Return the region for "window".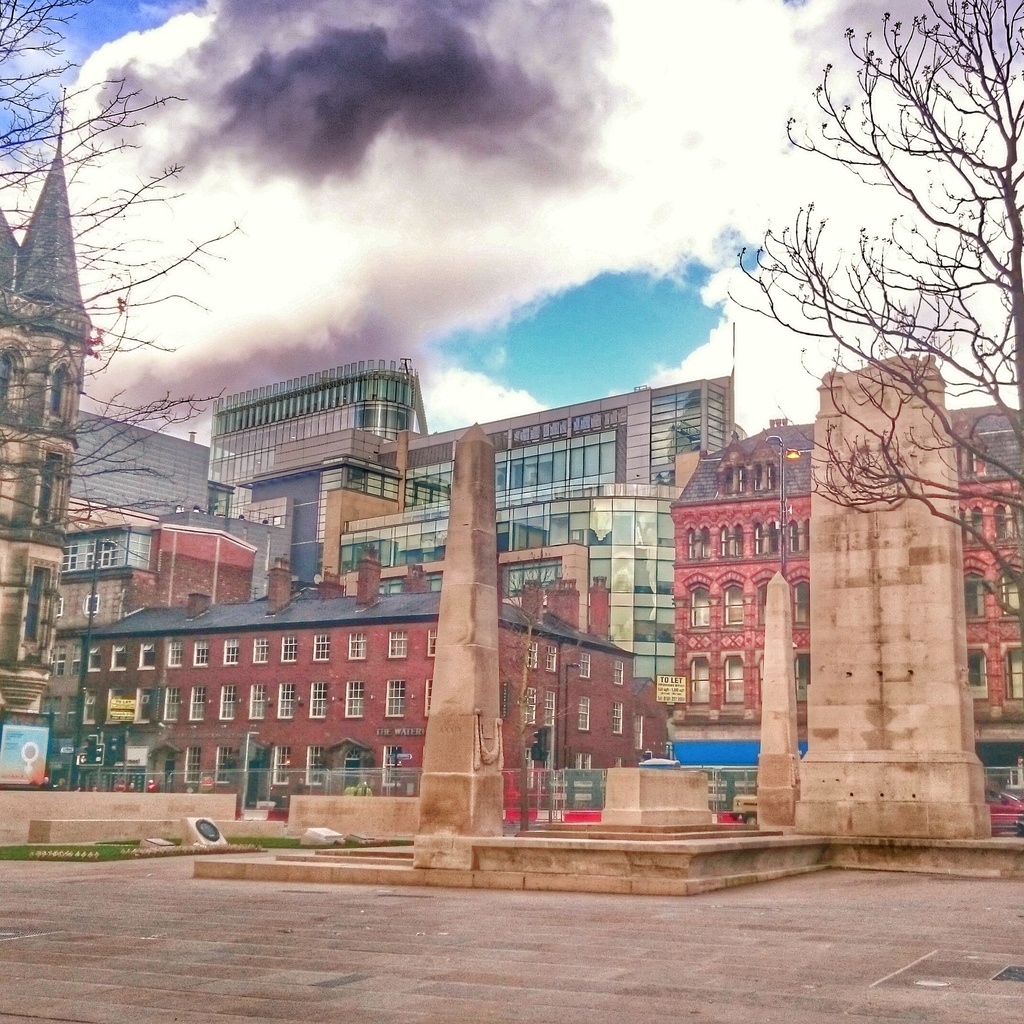
left=956, top=508, right=972, bottom=547.
